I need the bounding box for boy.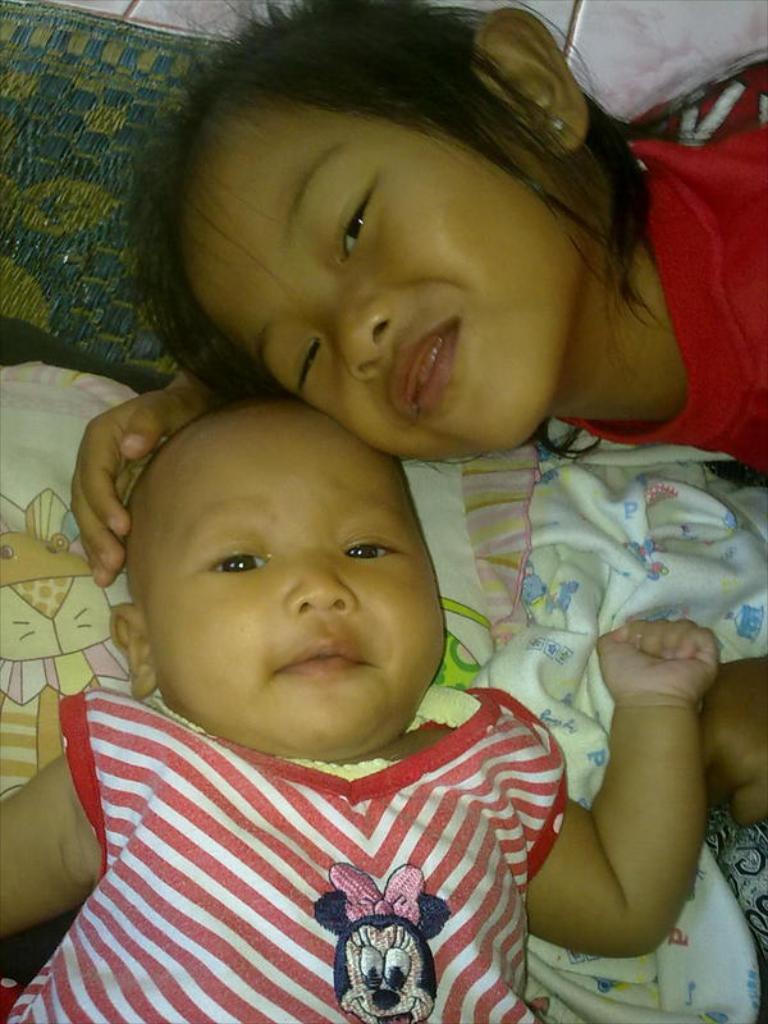
Here it is: 0,387,724,1023.
